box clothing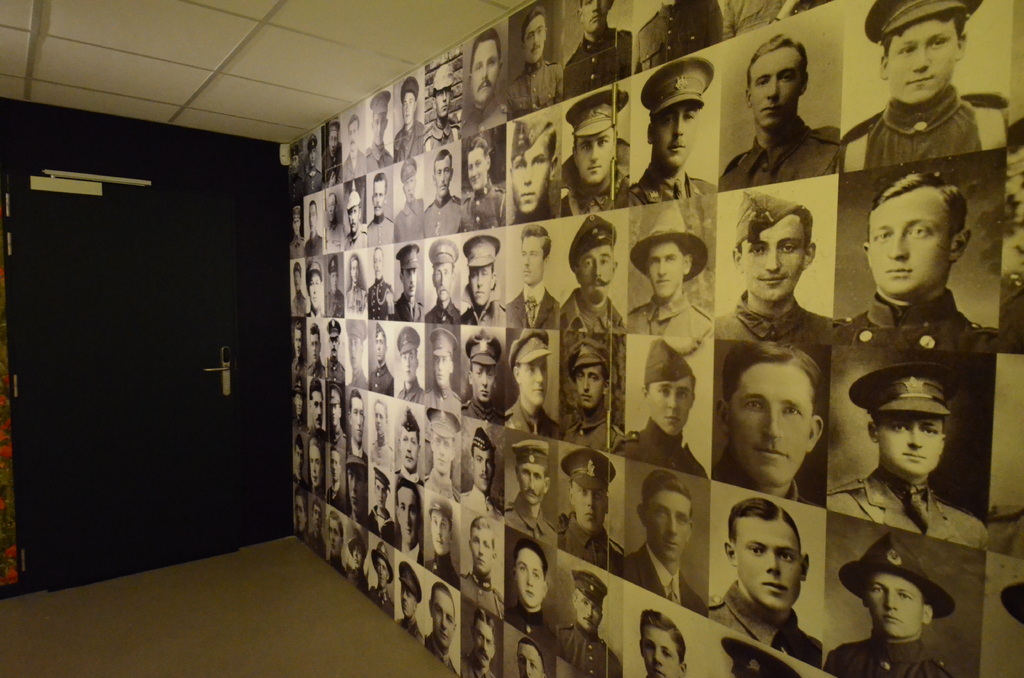
343:282:364:316
